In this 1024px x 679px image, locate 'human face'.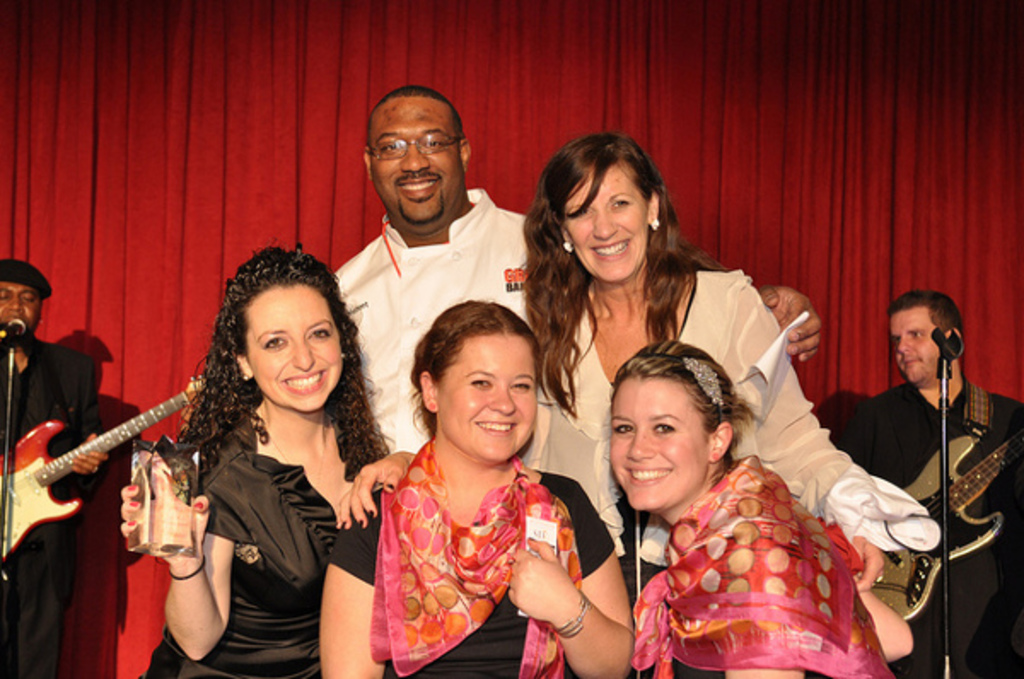
Bounding box: box=[433, 333, 541, 461].
